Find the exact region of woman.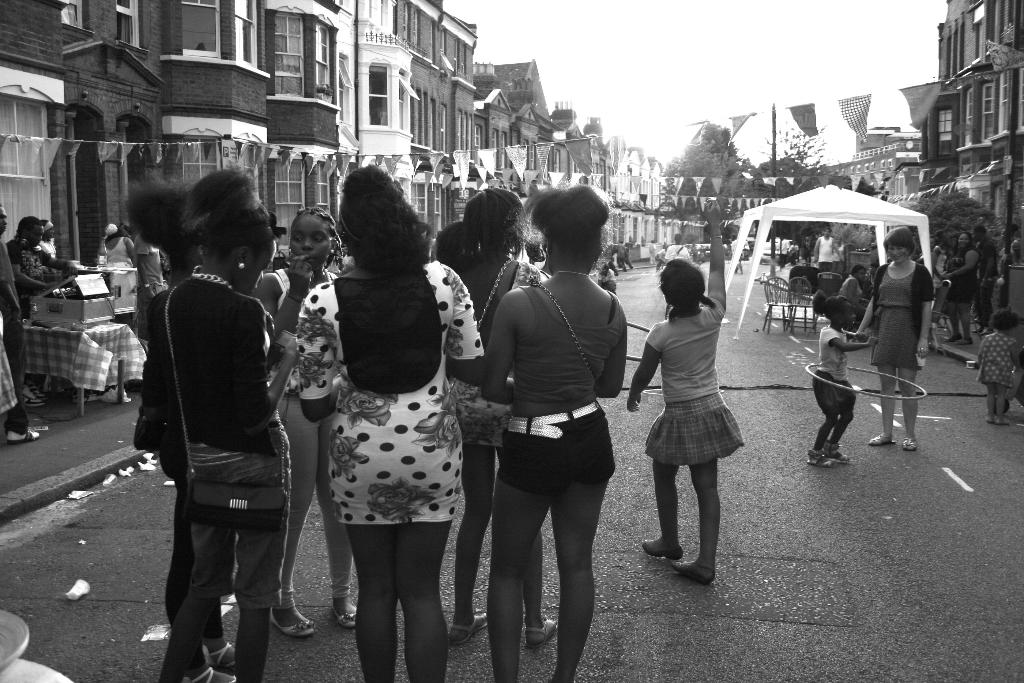
Exact region: 626 198 748 582.
